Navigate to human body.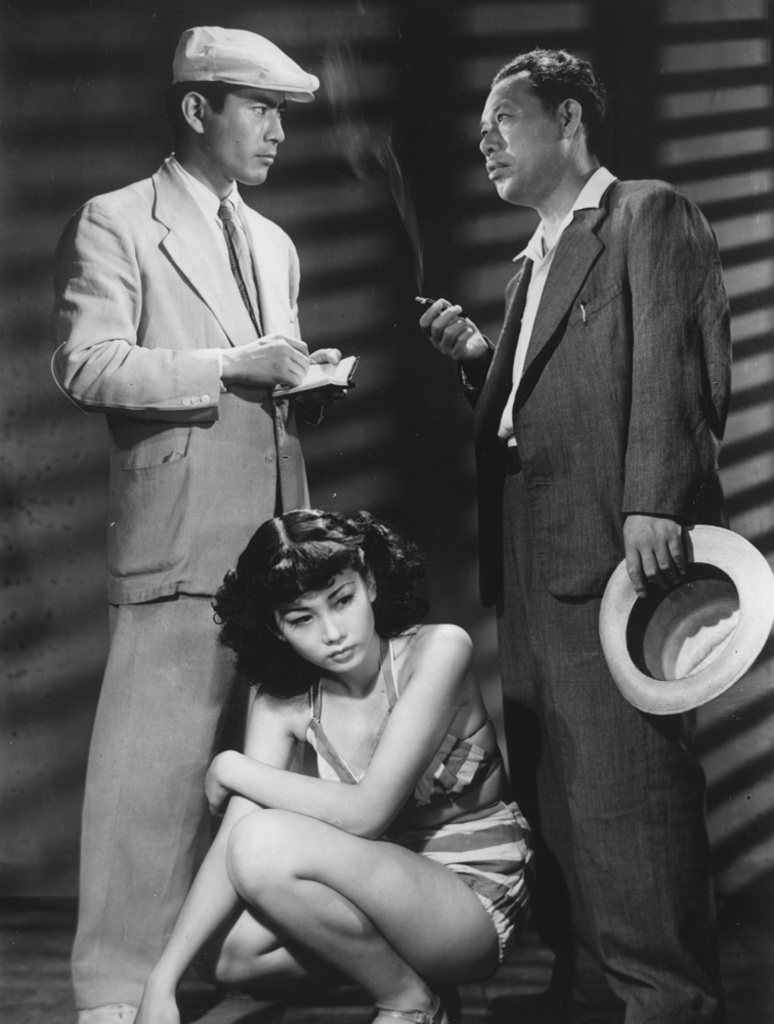
Navigation target: l=128, t=523, r=557, b=1018.
